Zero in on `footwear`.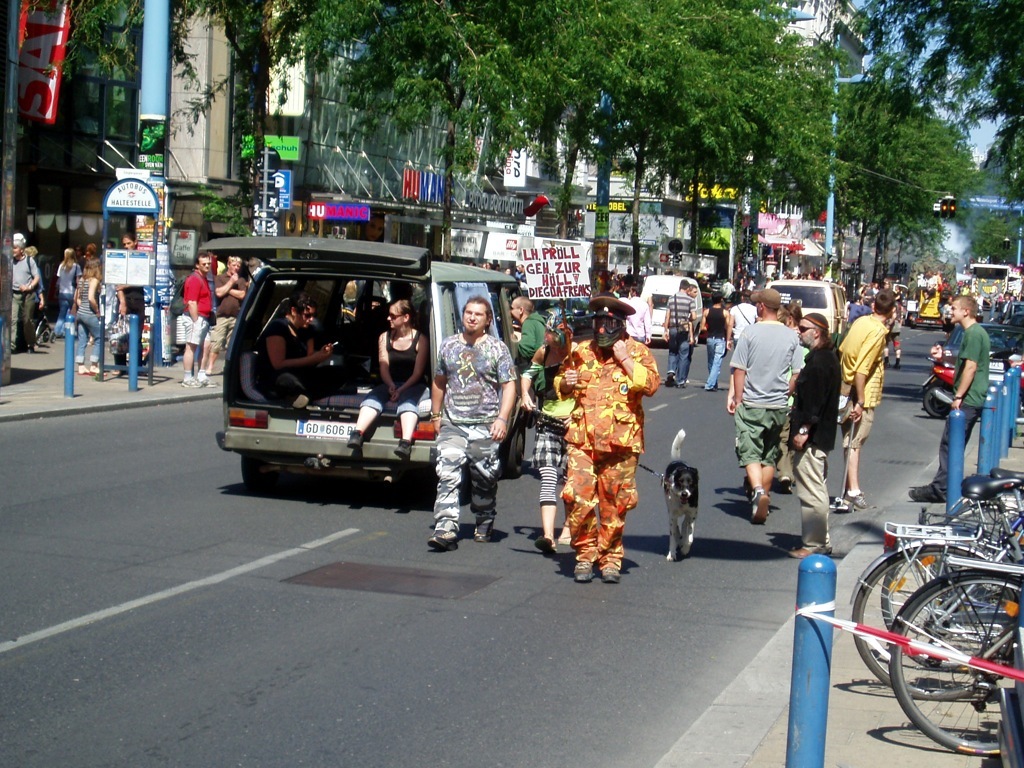
Zeroed in: {"x1": 178, "y1": 377, "x2": 198, "y2": 386}.
